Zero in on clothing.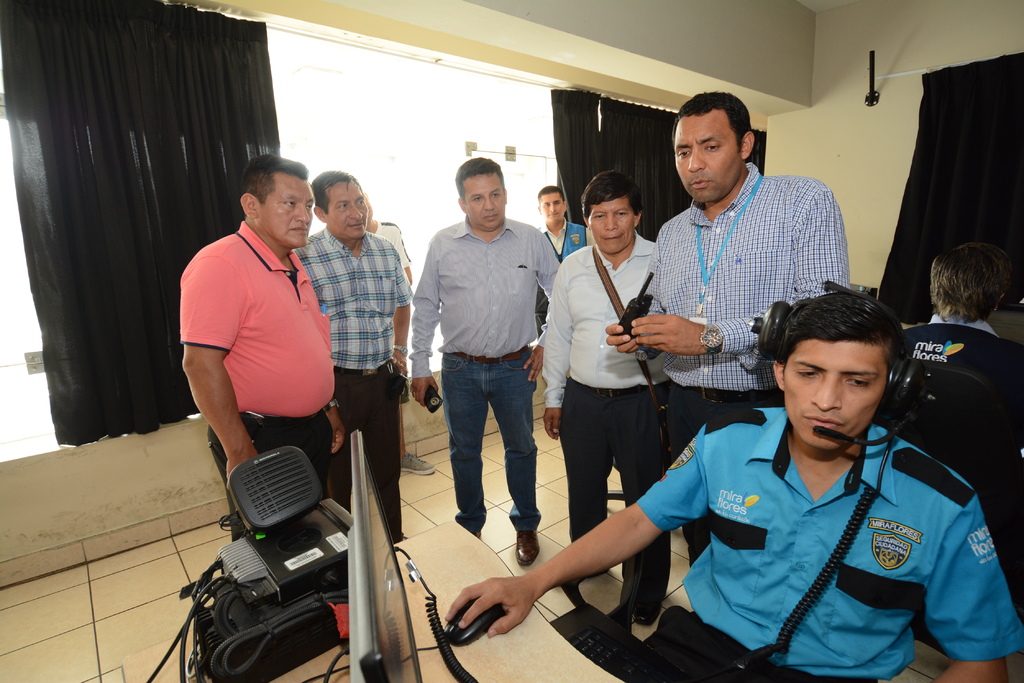
Zeroed in: pyautogui.locateOnScreen(636, 157, 851, 568).
